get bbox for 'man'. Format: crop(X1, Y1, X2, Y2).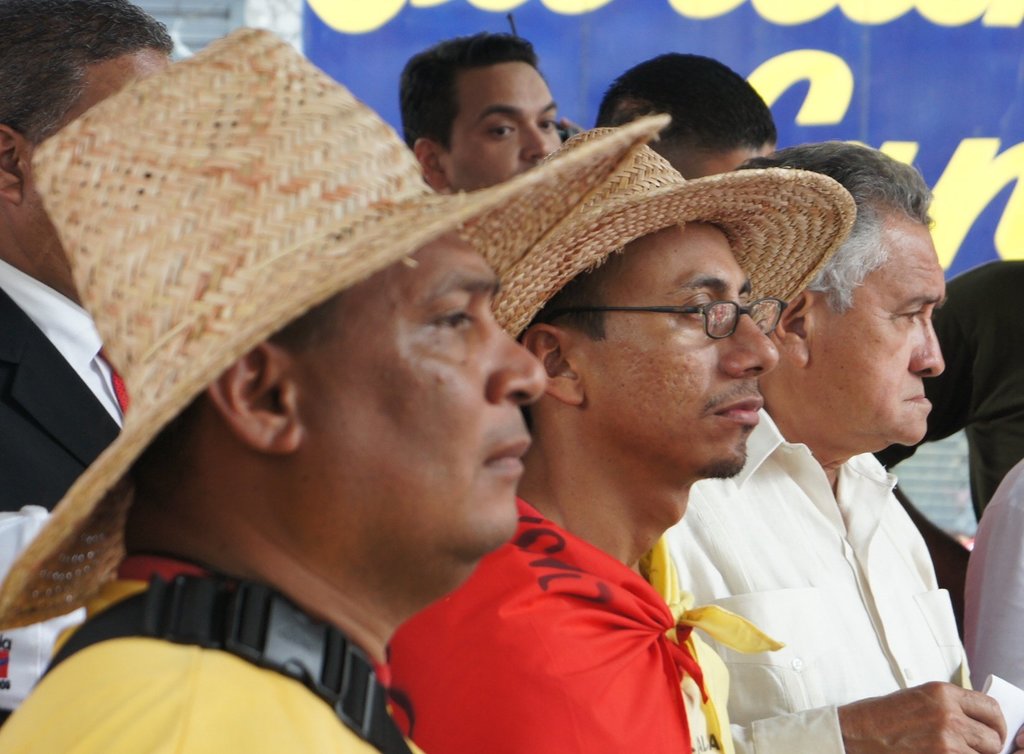
crop(658, 138, 1023, 753).
